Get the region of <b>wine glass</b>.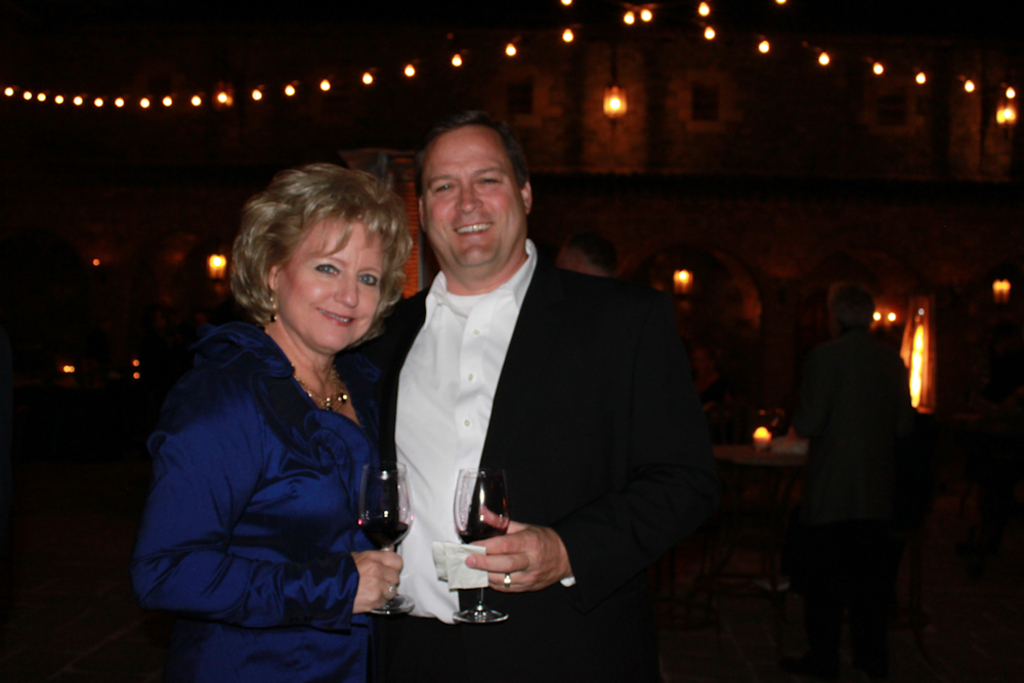
crop(453, 467, 509, 621).
